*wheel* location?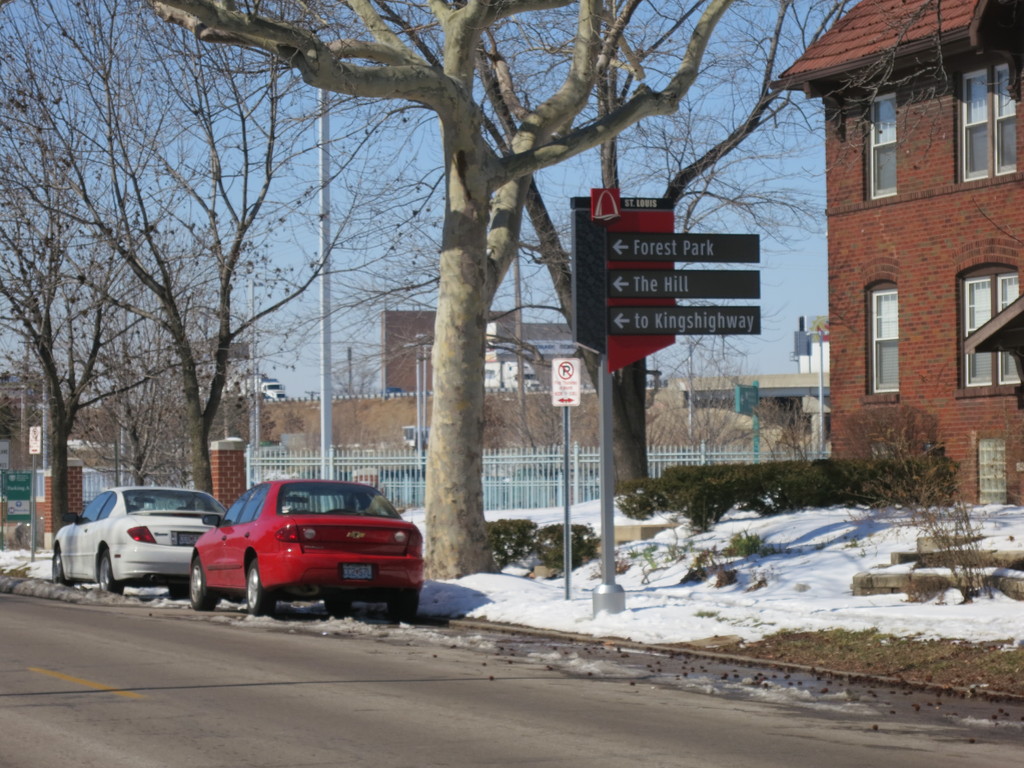
detection(50, 549, 67, 588)
